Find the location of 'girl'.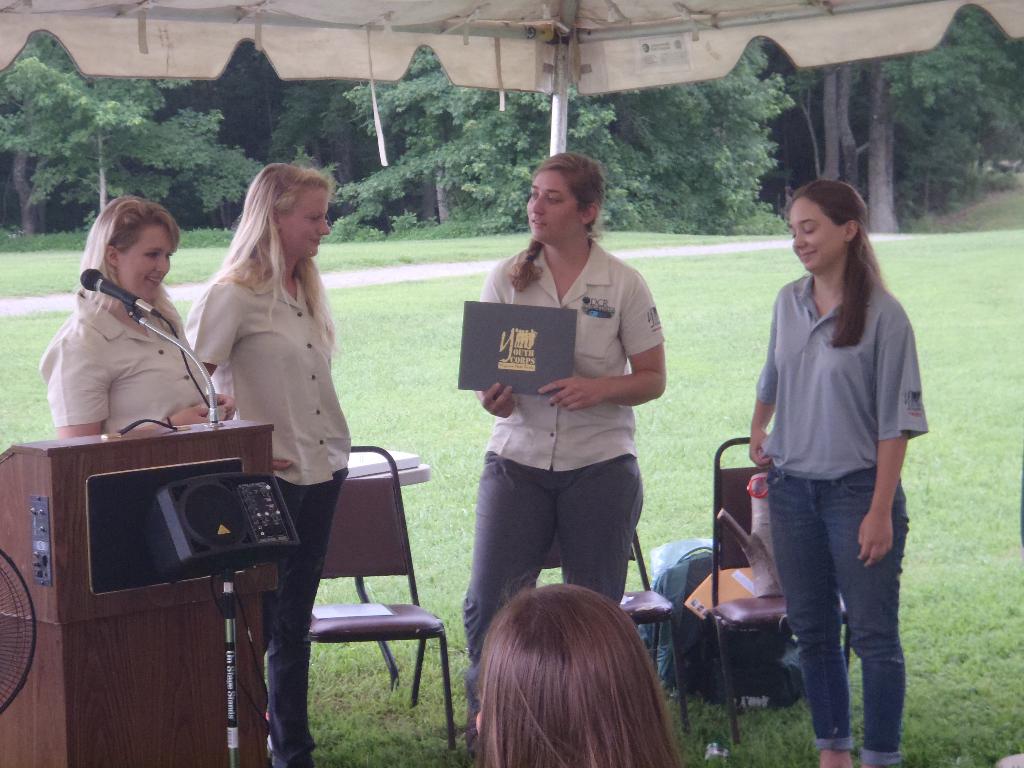
Location: (749, 182, 927, 767).
